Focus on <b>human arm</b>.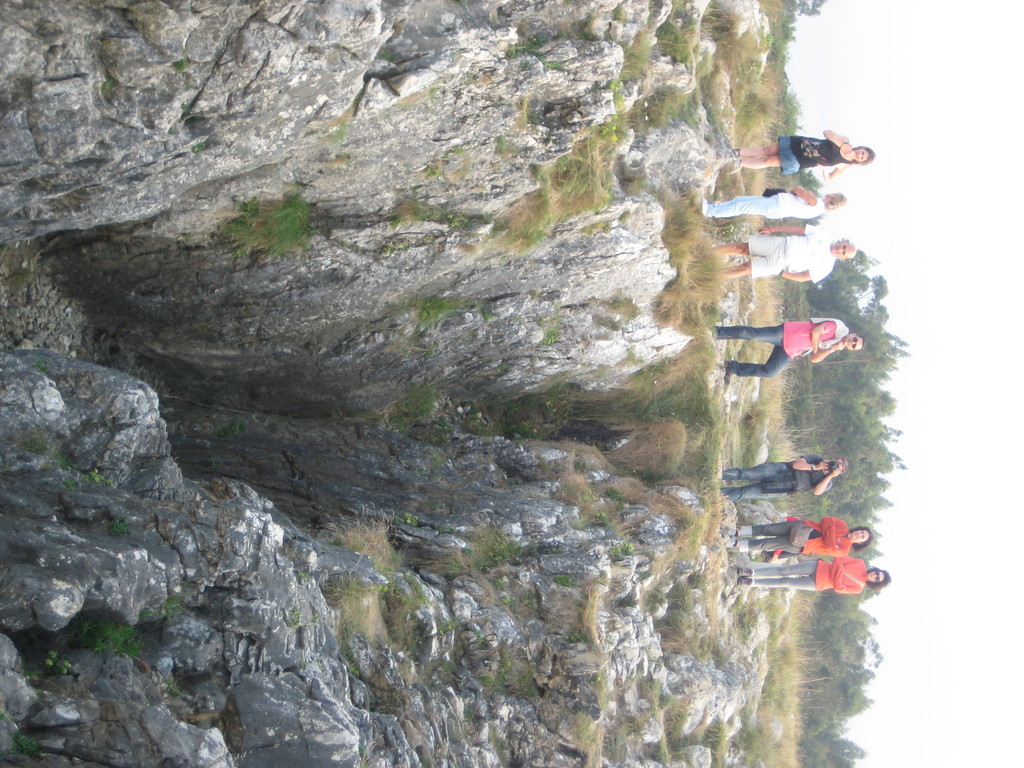
Focused at bbox=[789, 452, 831, 472].
